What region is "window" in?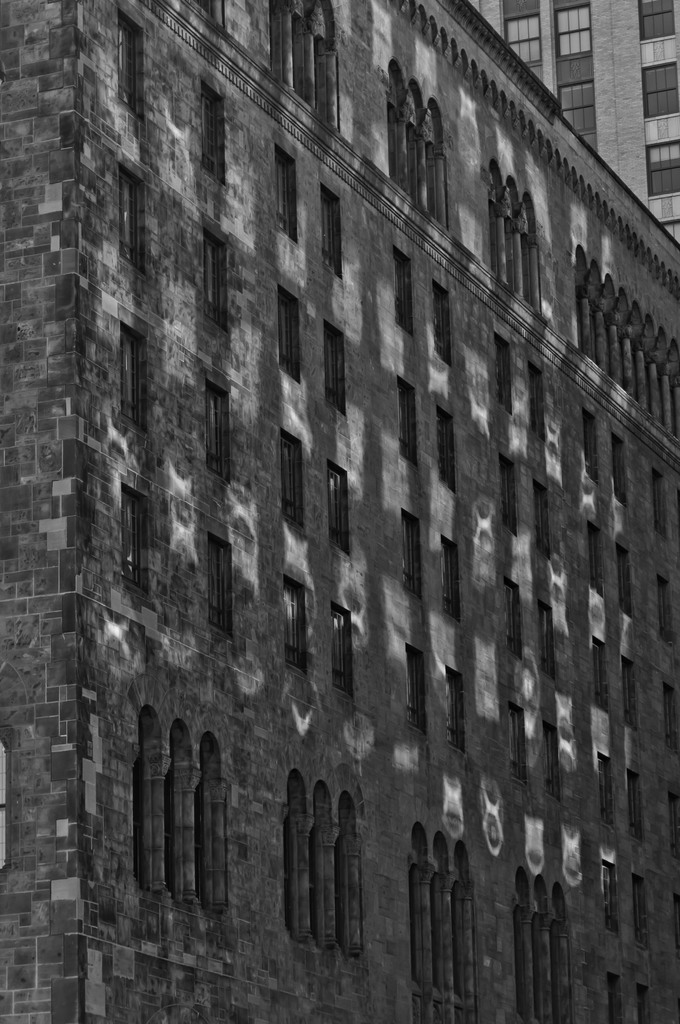
[left=635, top=987, right=646, bottom=1023].
